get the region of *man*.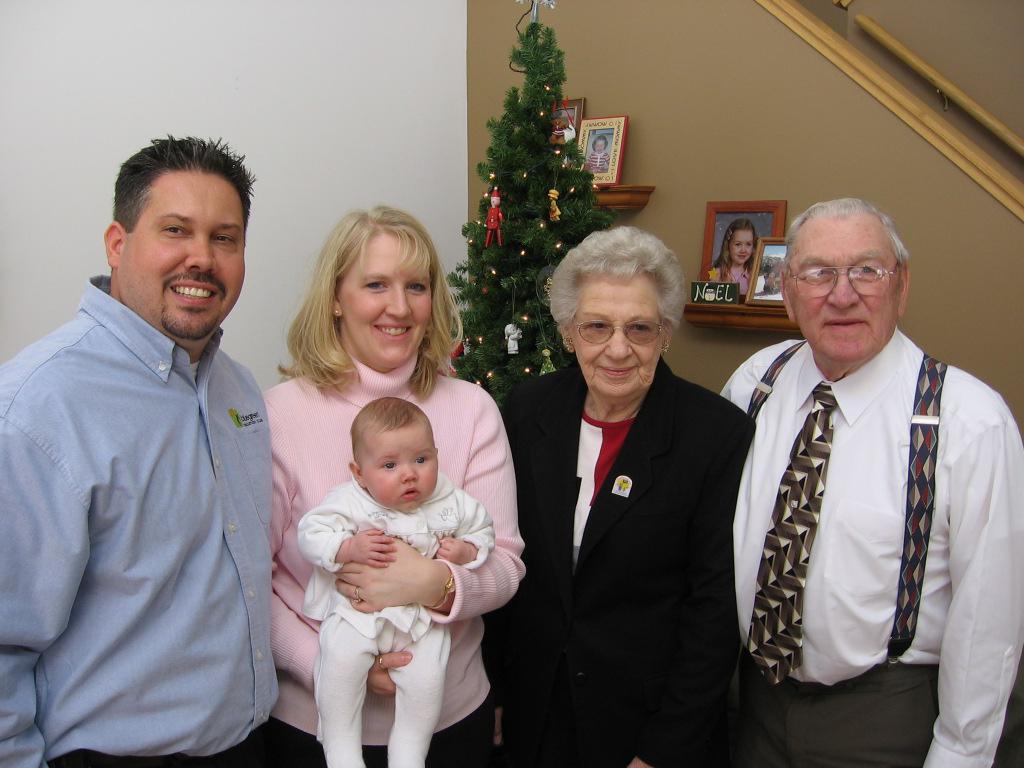
7 63 295 767.
